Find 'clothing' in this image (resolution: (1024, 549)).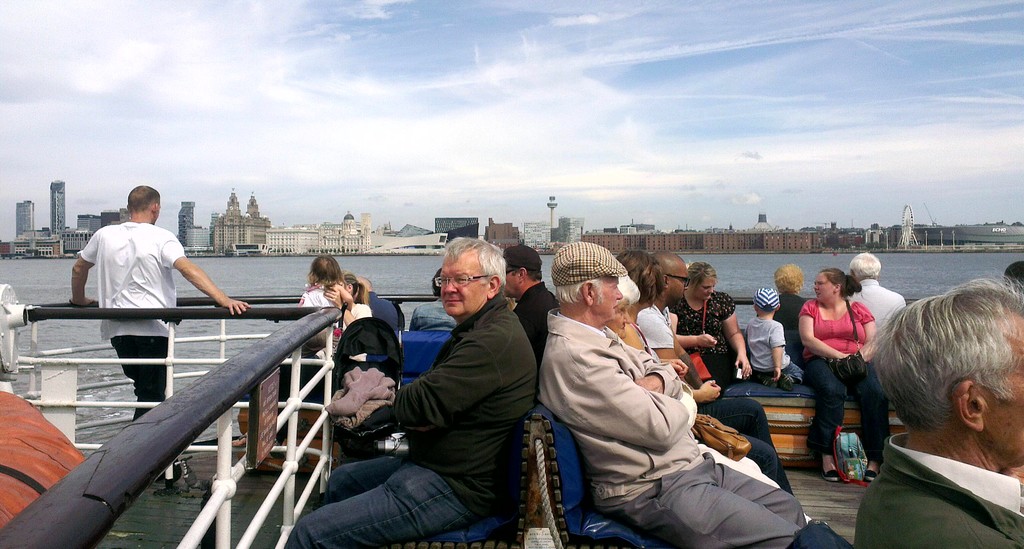
[797,297,893,461].
